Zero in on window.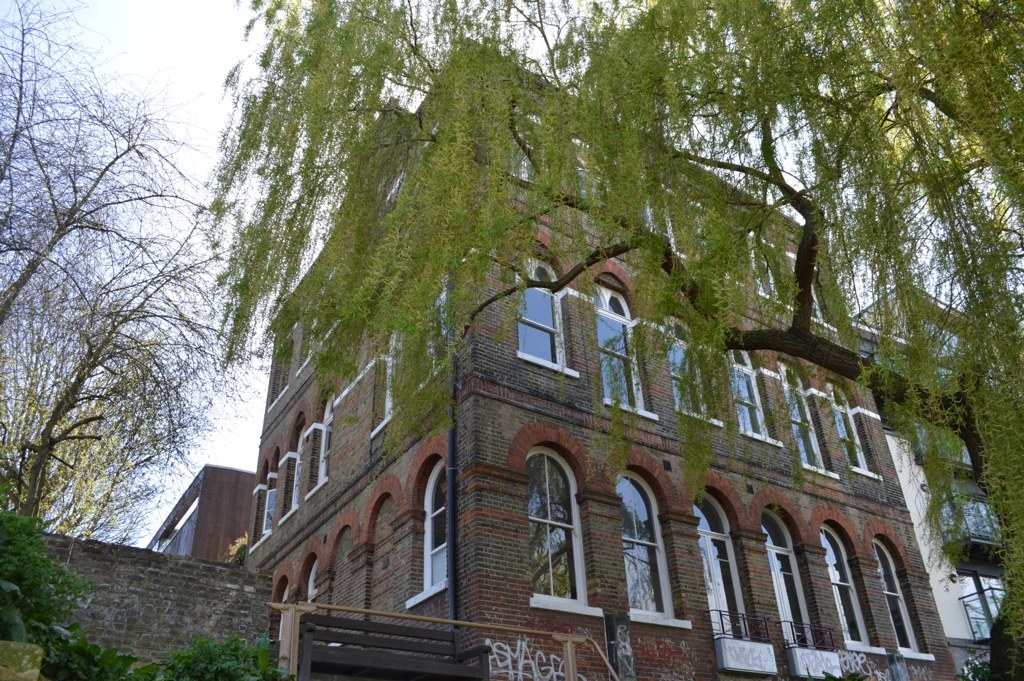
Zeroed in: 379 317 404 415.
